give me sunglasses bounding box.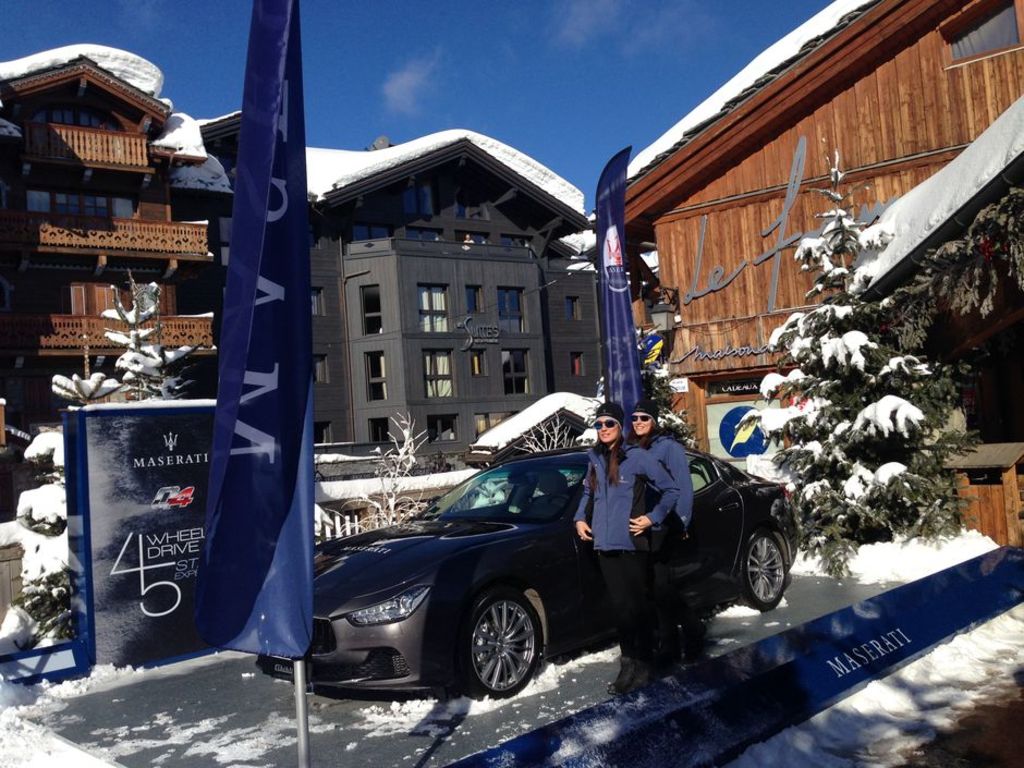
631 415 656 422.
